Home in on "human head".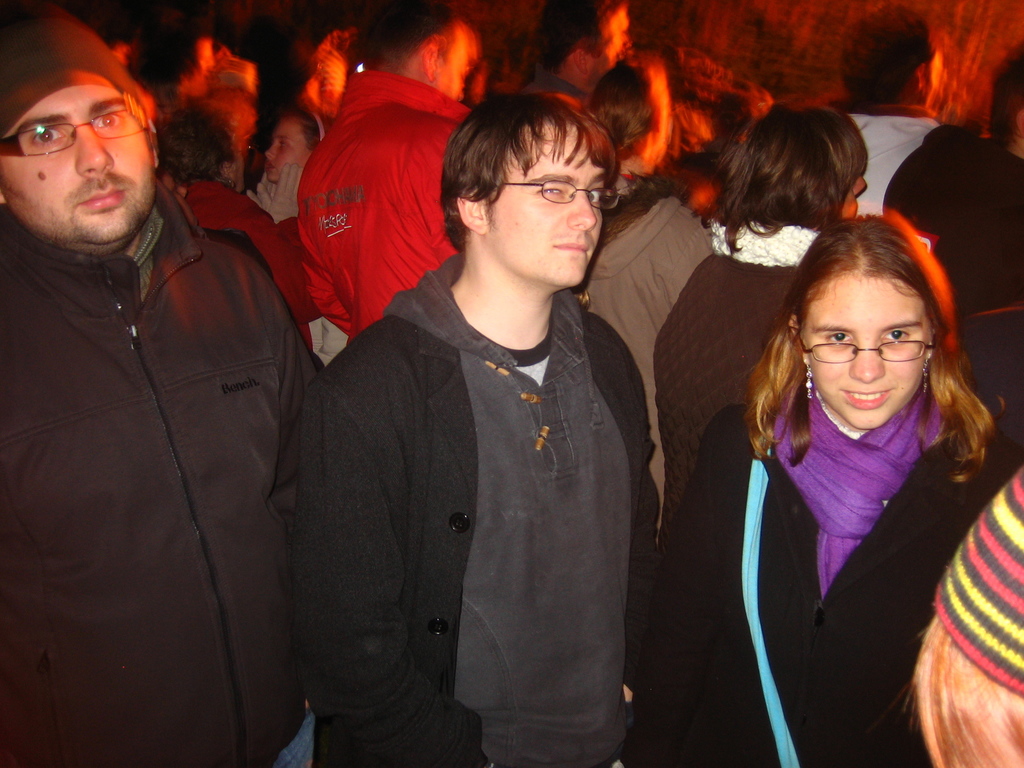
Homed in at detection(440, 93, 622, 301).
